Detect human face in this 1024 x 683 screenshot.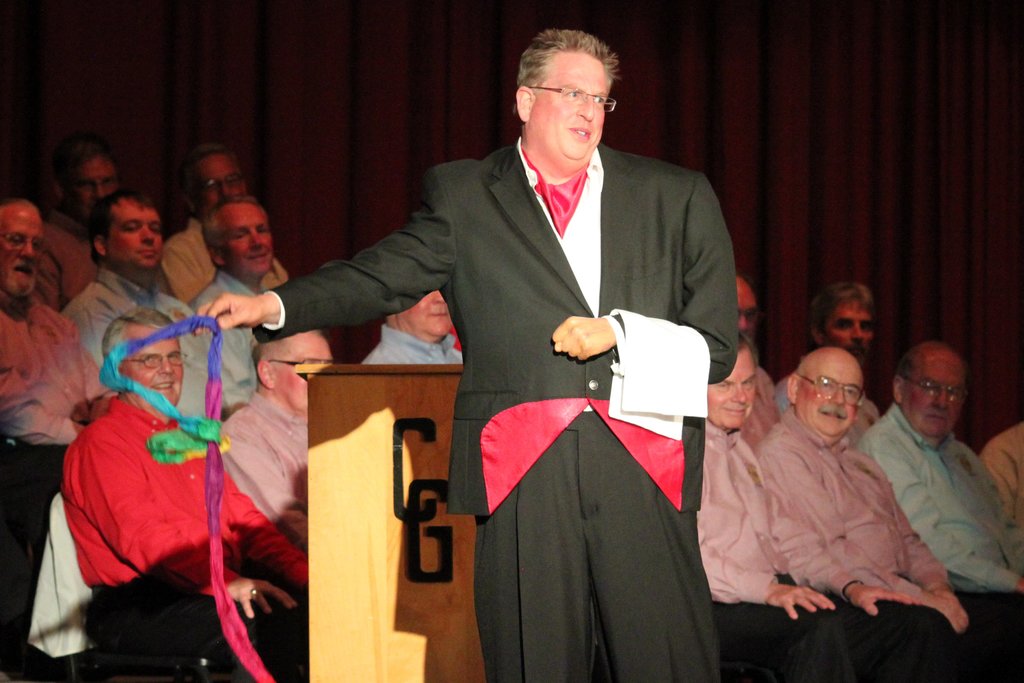
Detection: Rect(101, 197, 157, 276).
